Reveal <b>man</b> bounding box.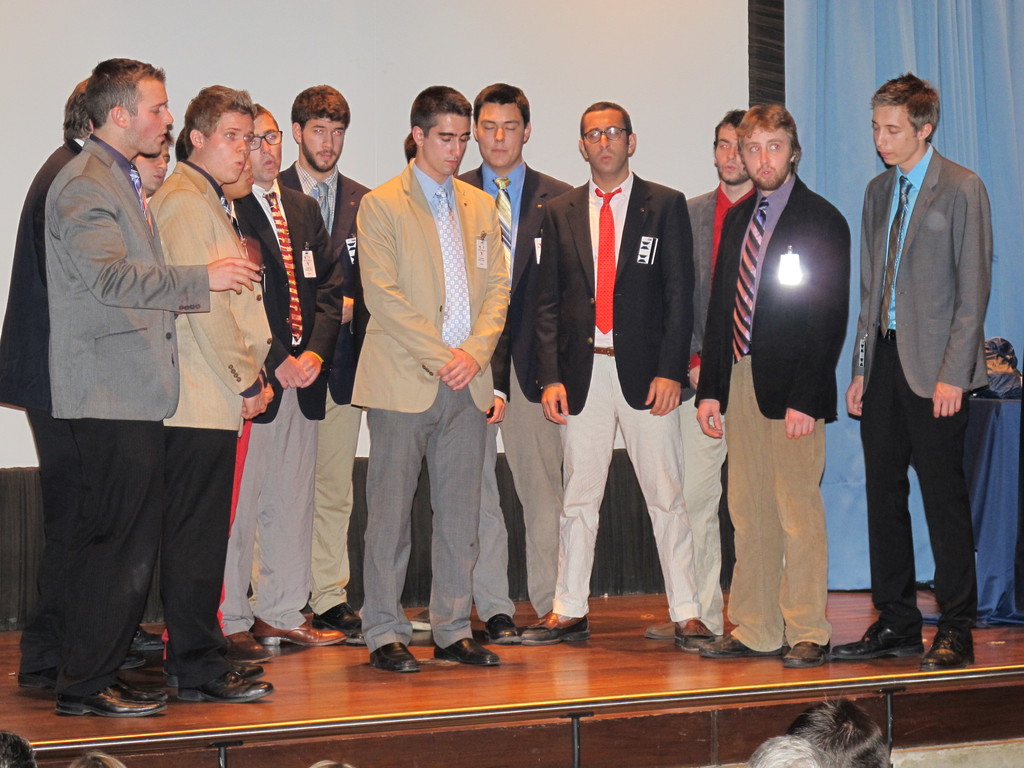
Revealed: <bbox>399, 126, 519, 650</bbox>.
